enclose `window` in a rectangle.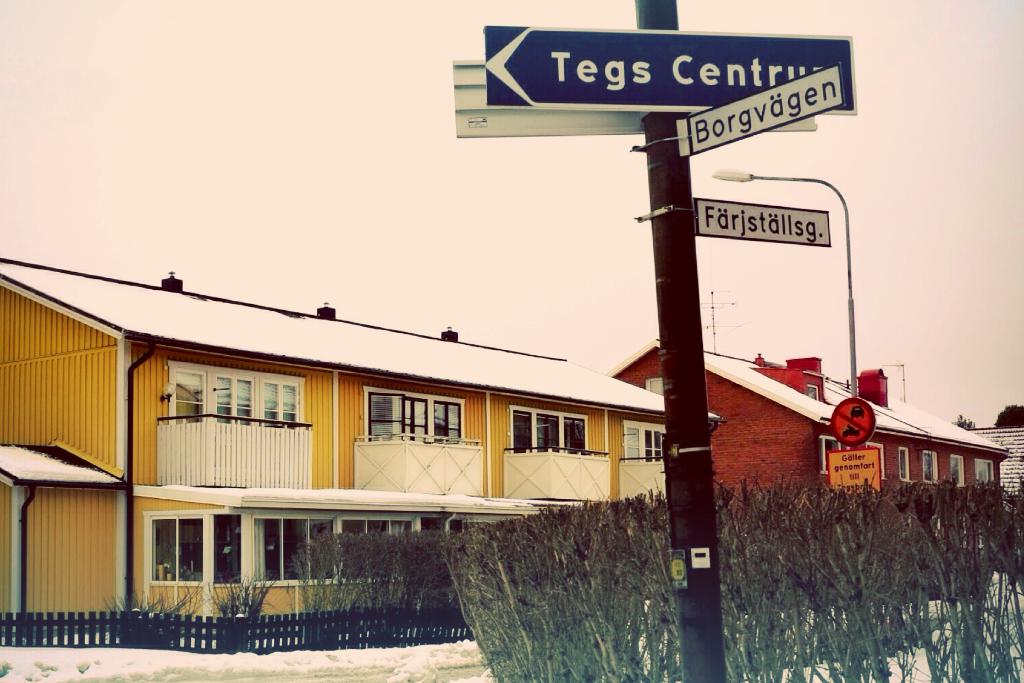
[642,376,662,396].
